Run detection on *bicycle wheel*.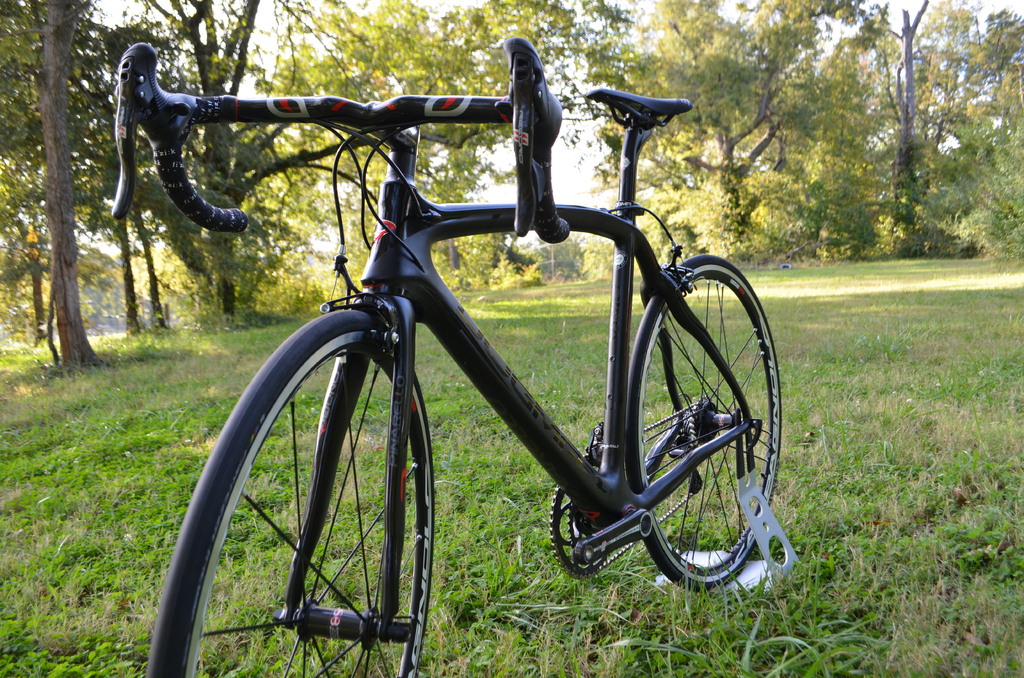
Result: <bbox>154, 319, 460, 656</bbox>.
